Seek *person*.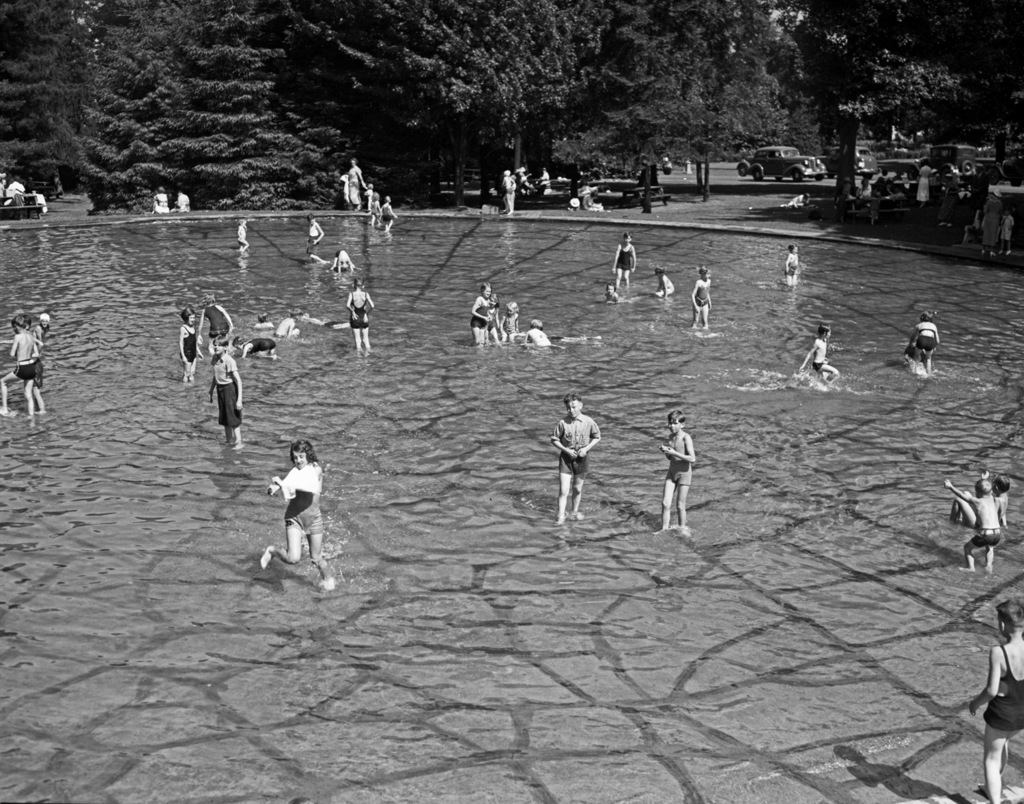
Rect(942, 470, 1002, 573).
